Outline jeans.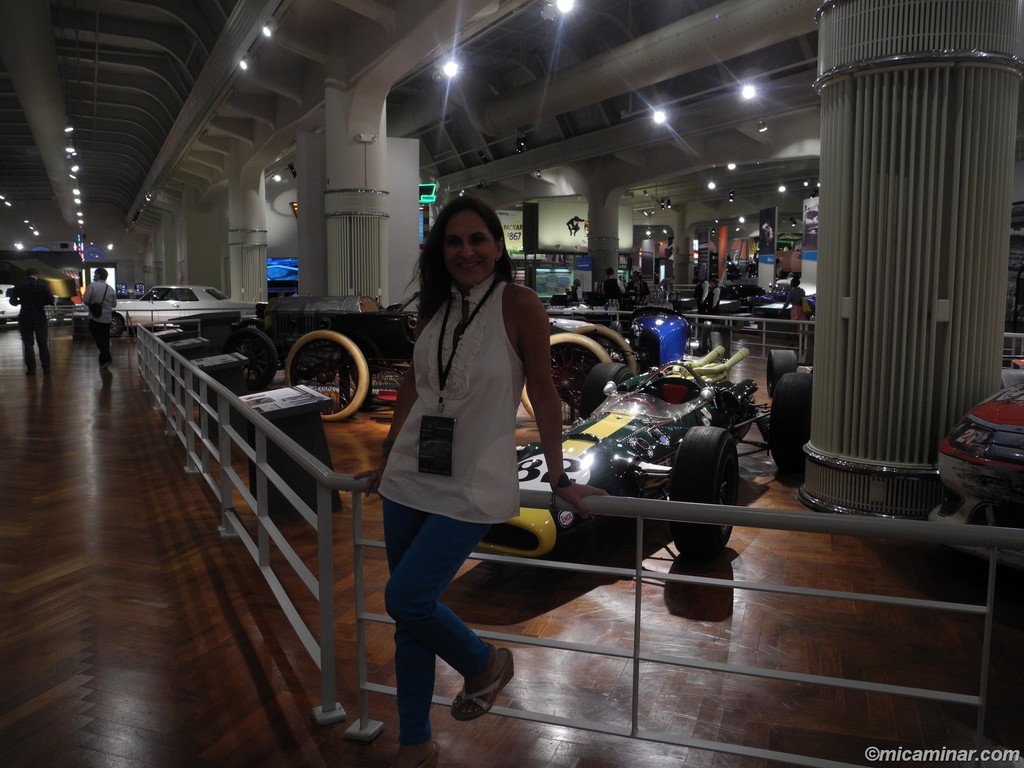
Outline: x1=389 y1=480 x2=522 y2=728.
